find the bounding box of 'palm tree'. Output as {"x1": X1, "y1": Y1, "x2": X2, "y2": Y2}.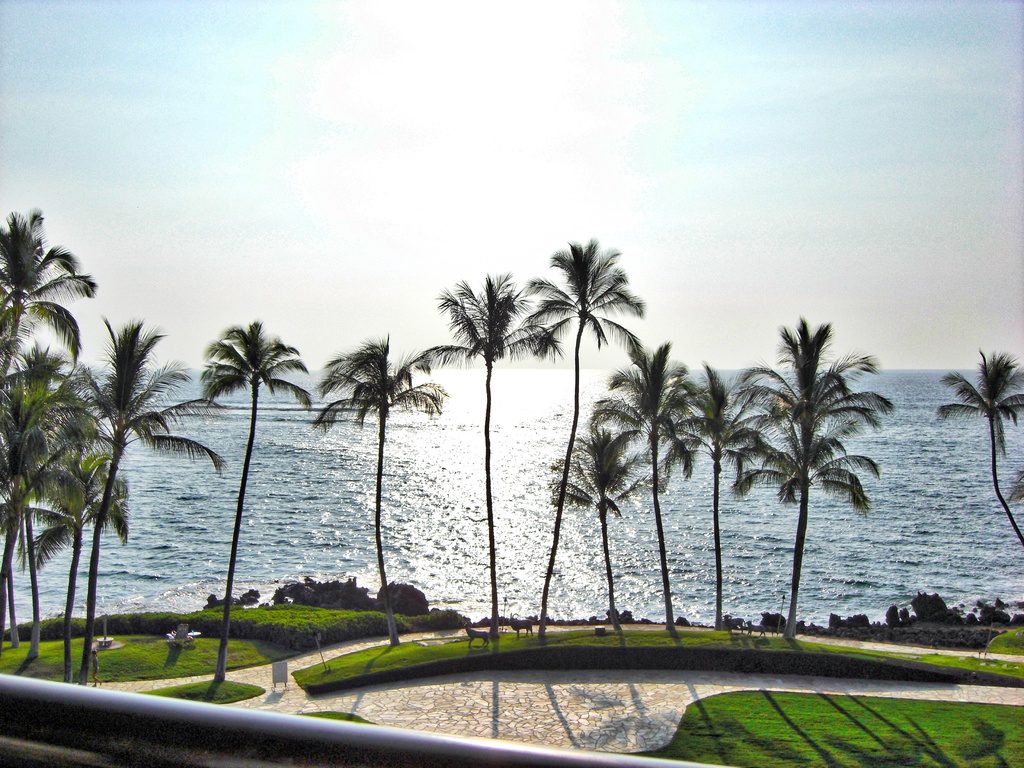
{"x1": 186, "y1": 311, "x2": 312, "y2": 610}.
